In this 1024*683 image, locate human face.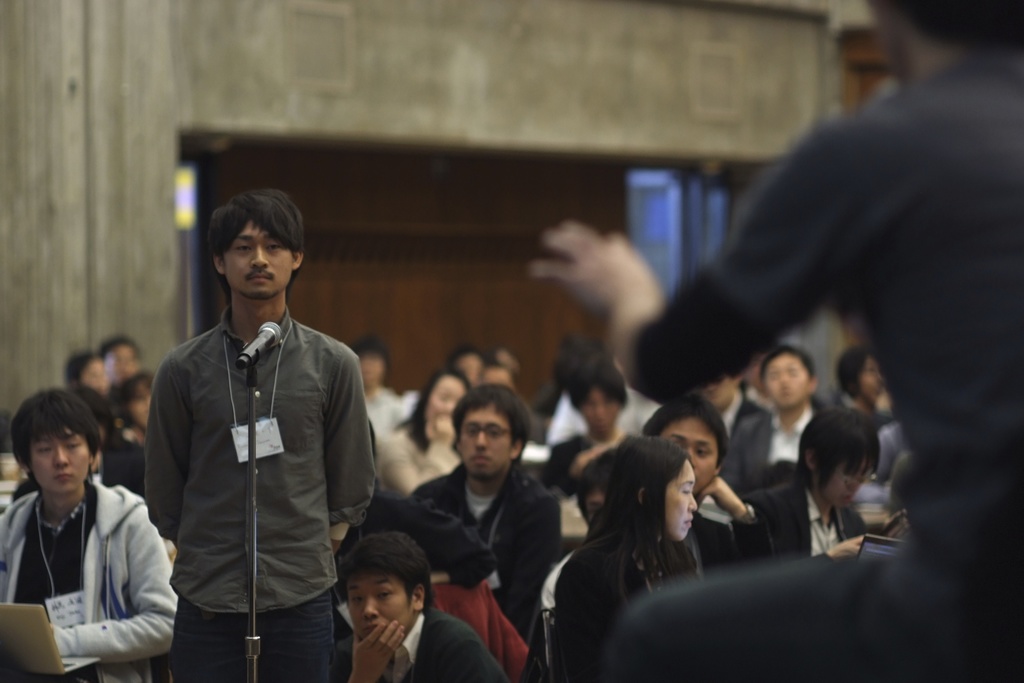
Bounding box: detection(860, 0, 915, 81).
